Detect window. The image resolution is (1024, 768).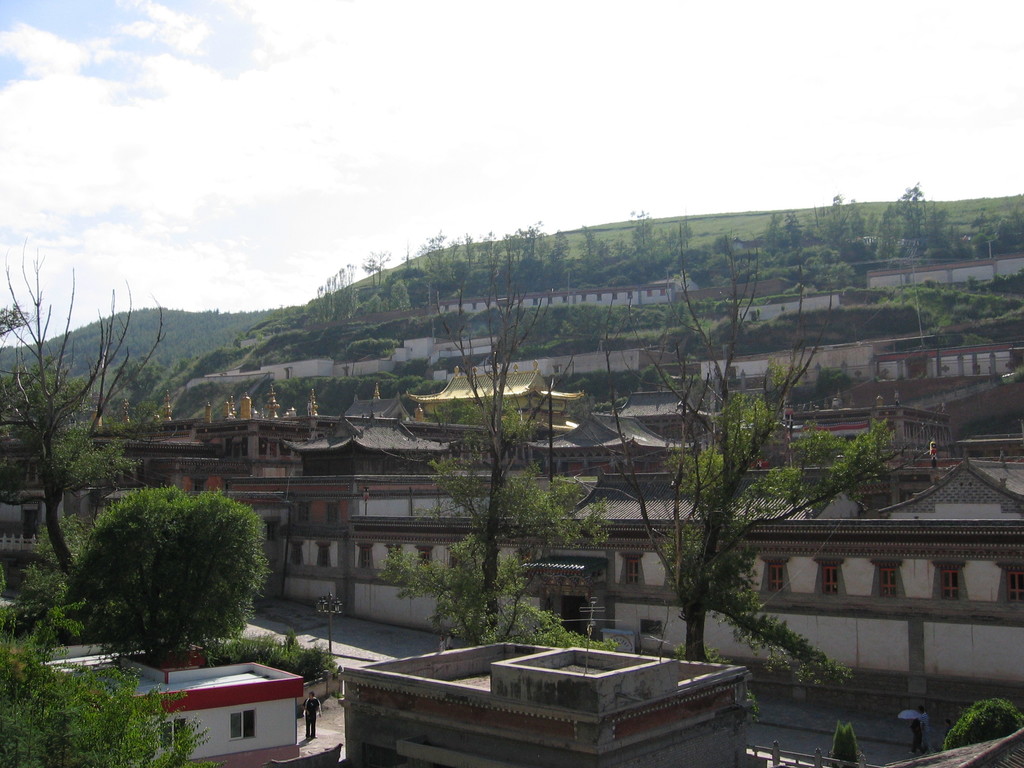
(230, 710, 256, 739).
